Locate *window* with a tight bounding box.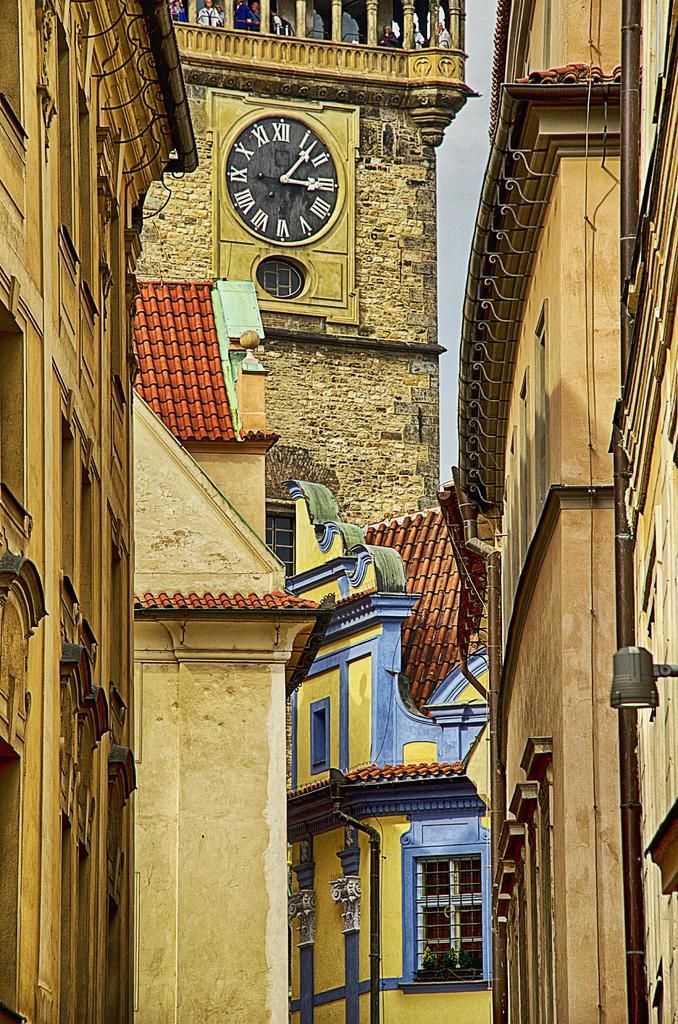
box=[411, 825, 488, 980].
